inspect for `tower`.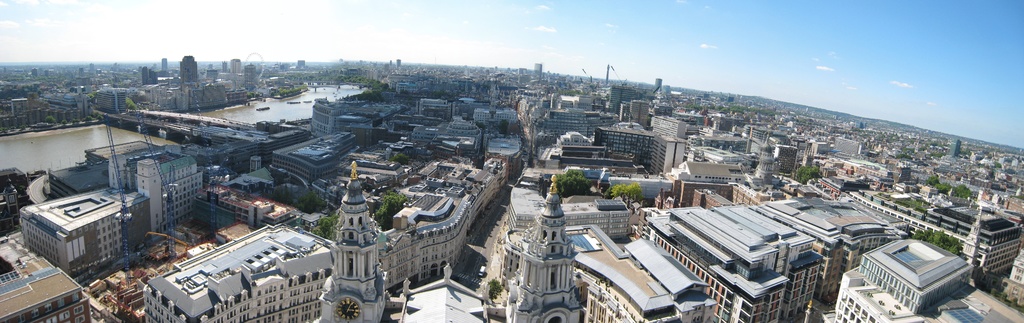
Inspection: bbox(506, 174, 584, 322).
